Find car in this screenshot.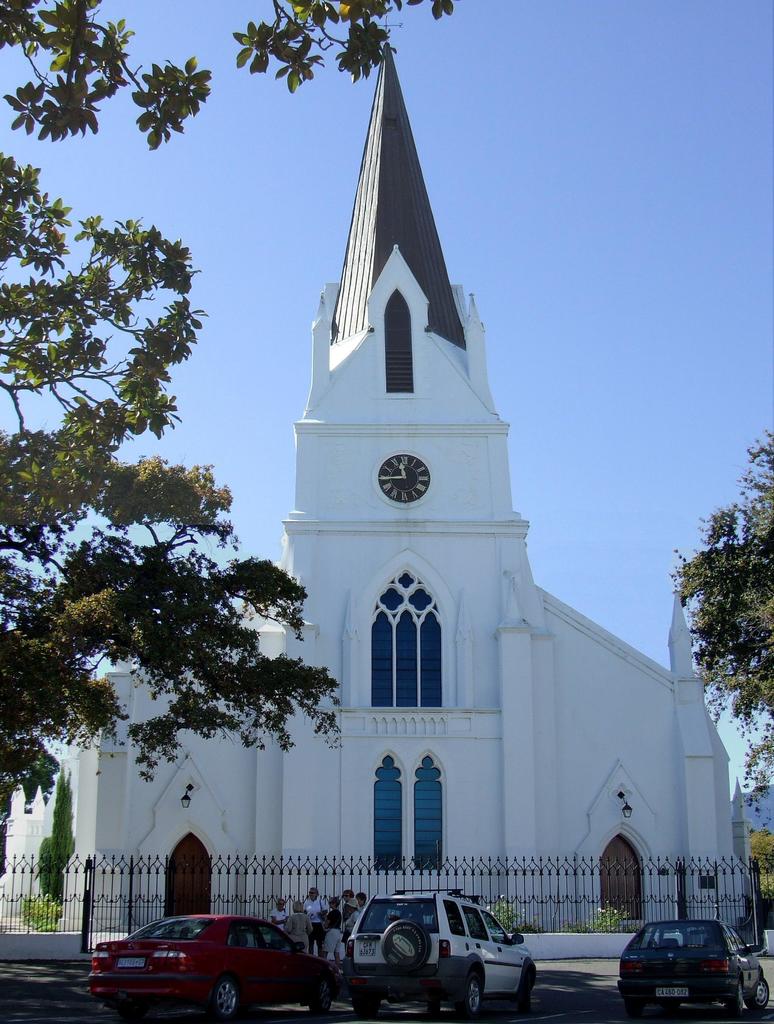
The bounding box for car is l=755, t=939, r=773, b=996.
